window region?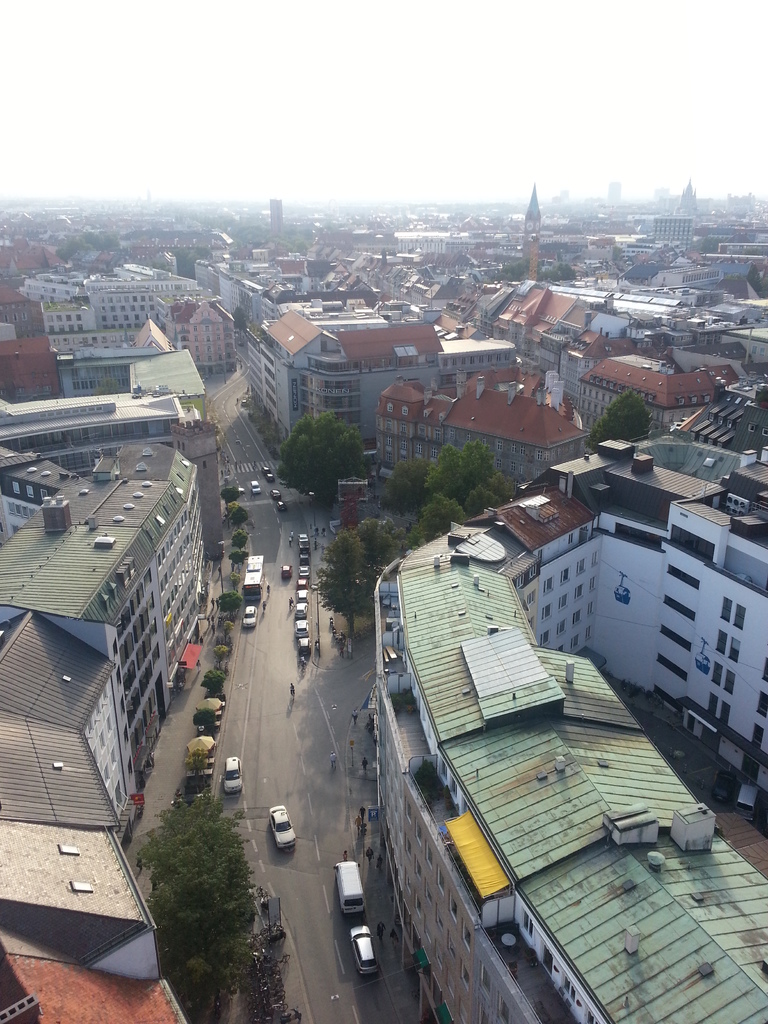
crop(660, 624, 690, 650)
